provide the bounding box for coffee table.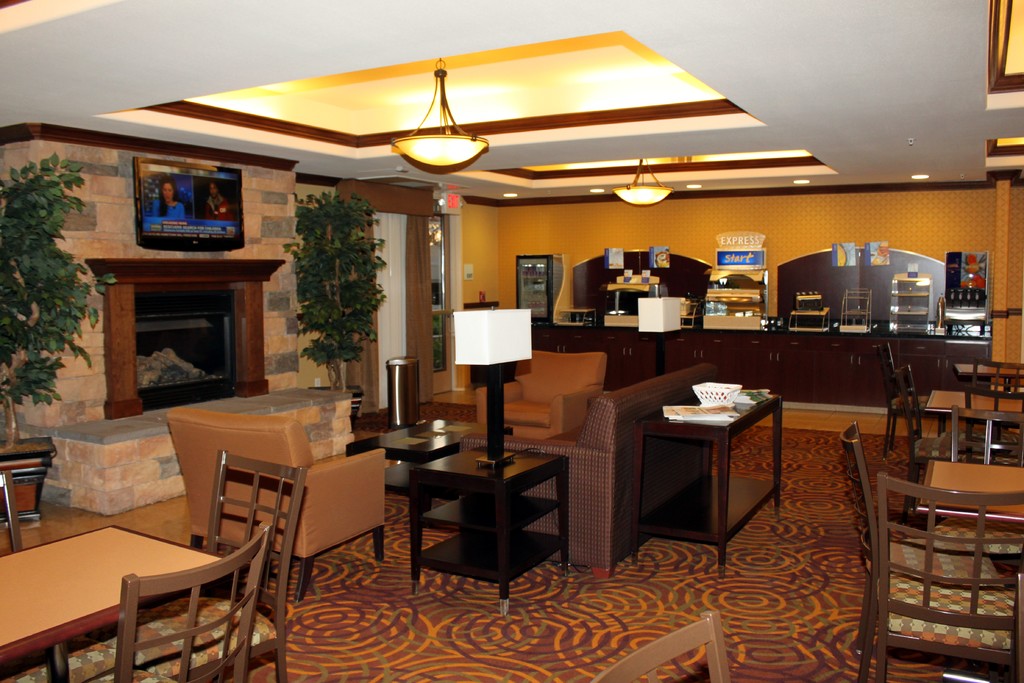
(0,523,225,682).
